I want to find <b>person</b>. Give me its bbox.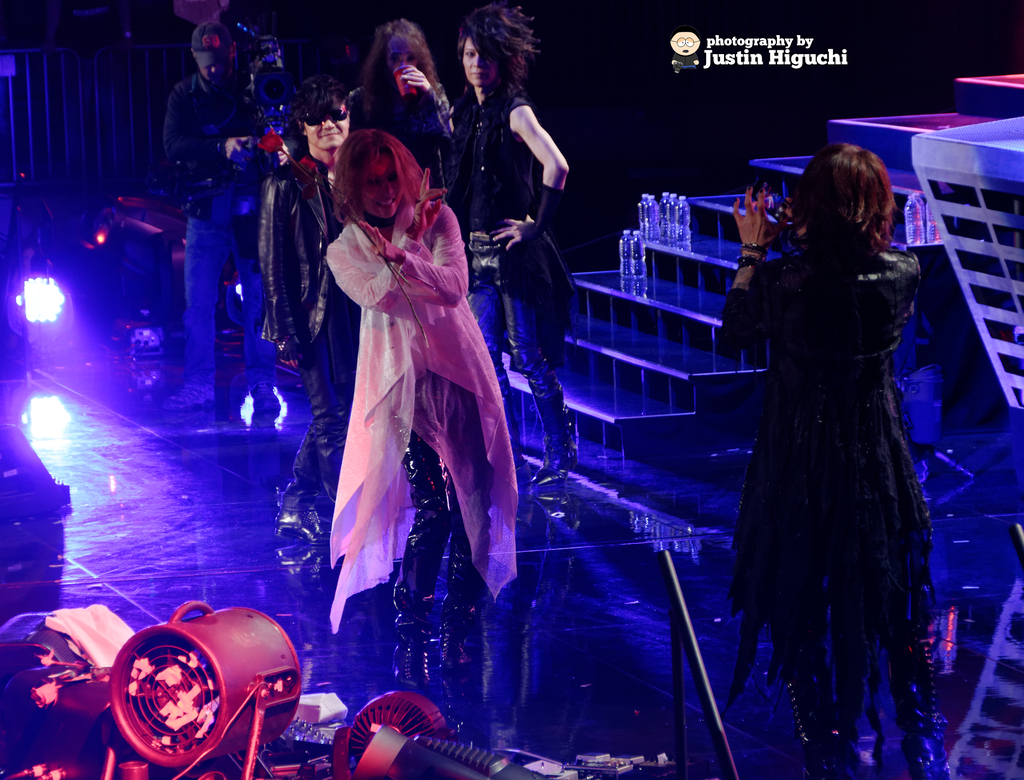
(x1=166, y1=19, x2=254, y2=415).
